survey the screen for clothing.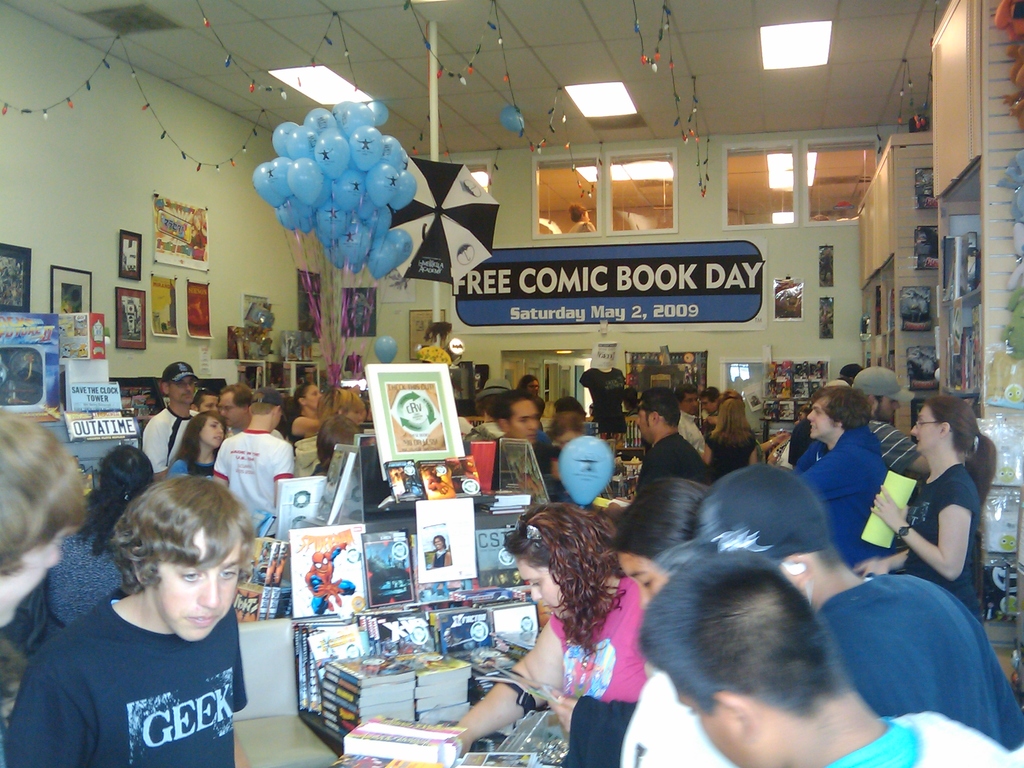
Survey found: BBox(677, 412, 716, 468).
